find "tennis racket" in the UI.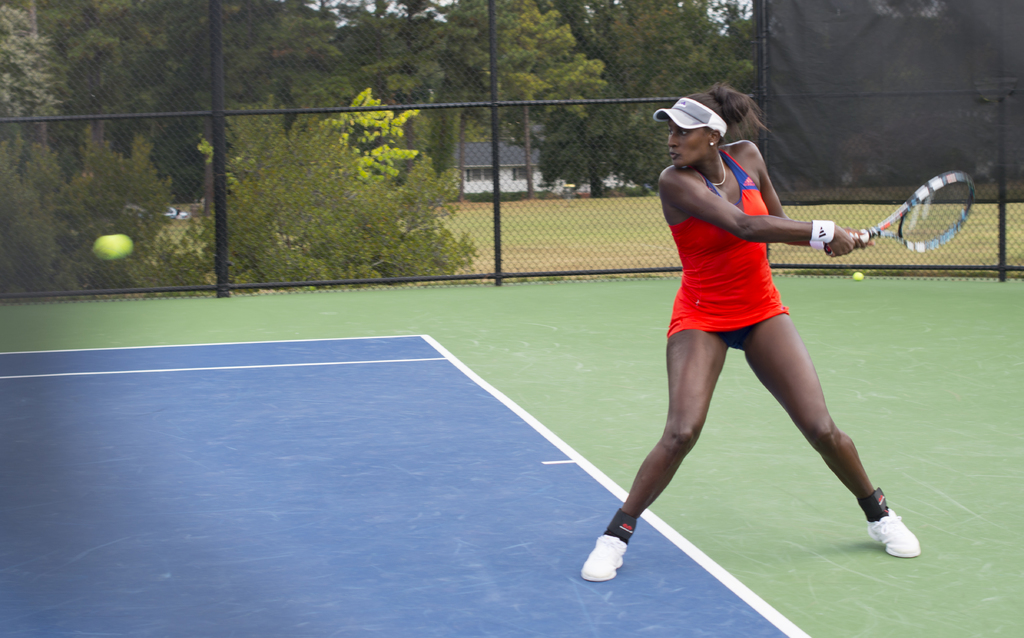
UI element at (x1=822, y1=169, x2=976, y2=250).
